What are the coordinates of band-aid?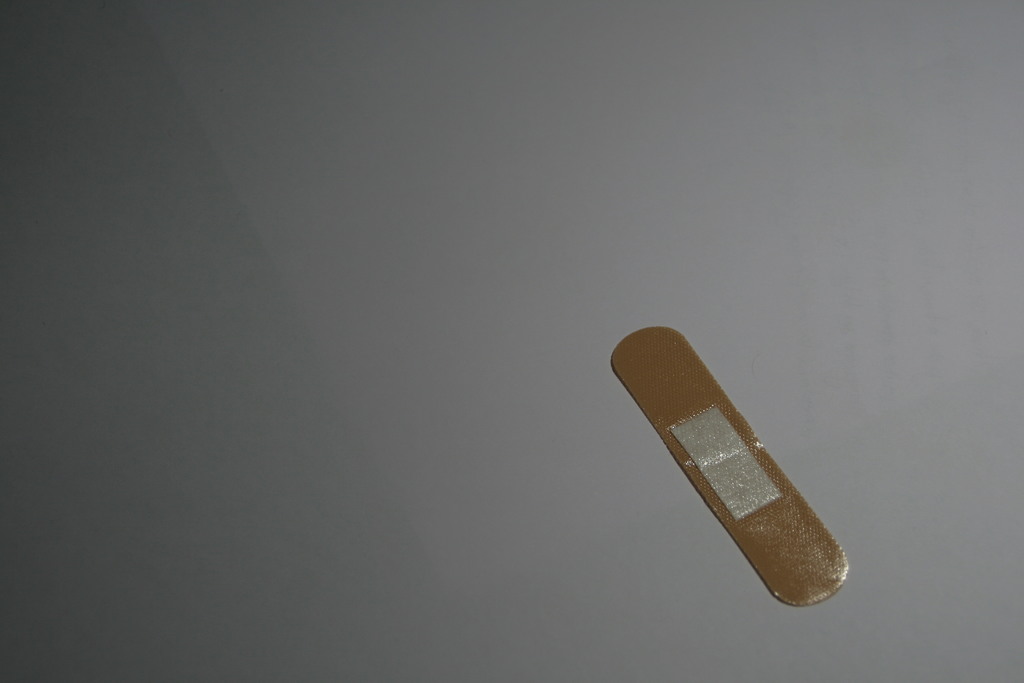
select_region(611, 326, 851, 607).
